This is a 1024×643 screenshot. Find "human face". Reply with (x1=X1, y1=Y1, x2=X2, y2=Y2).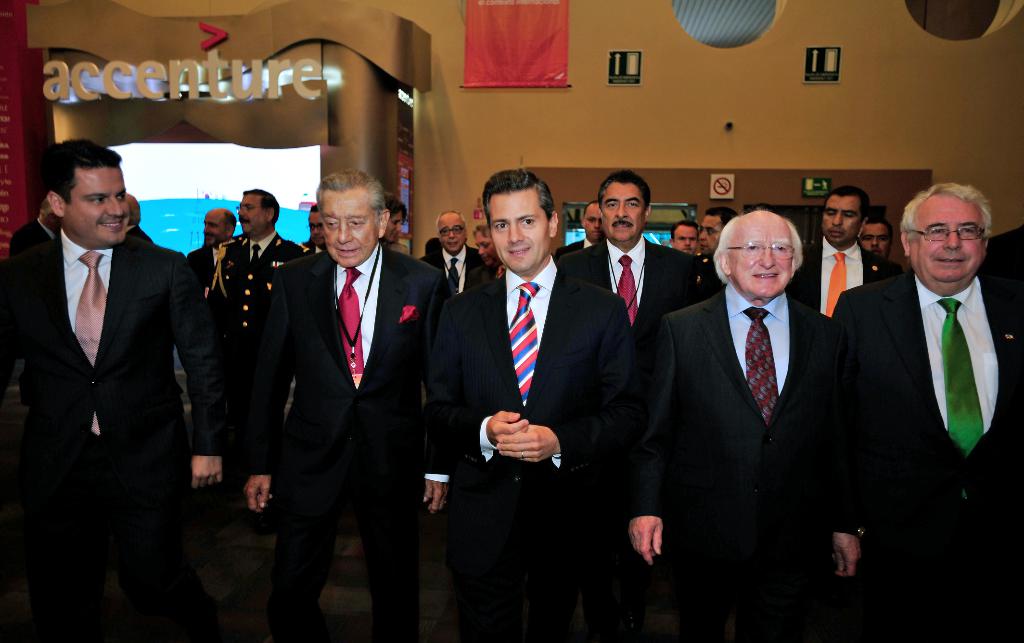
(x1=201, y1=206, x2=228, y2=245).
